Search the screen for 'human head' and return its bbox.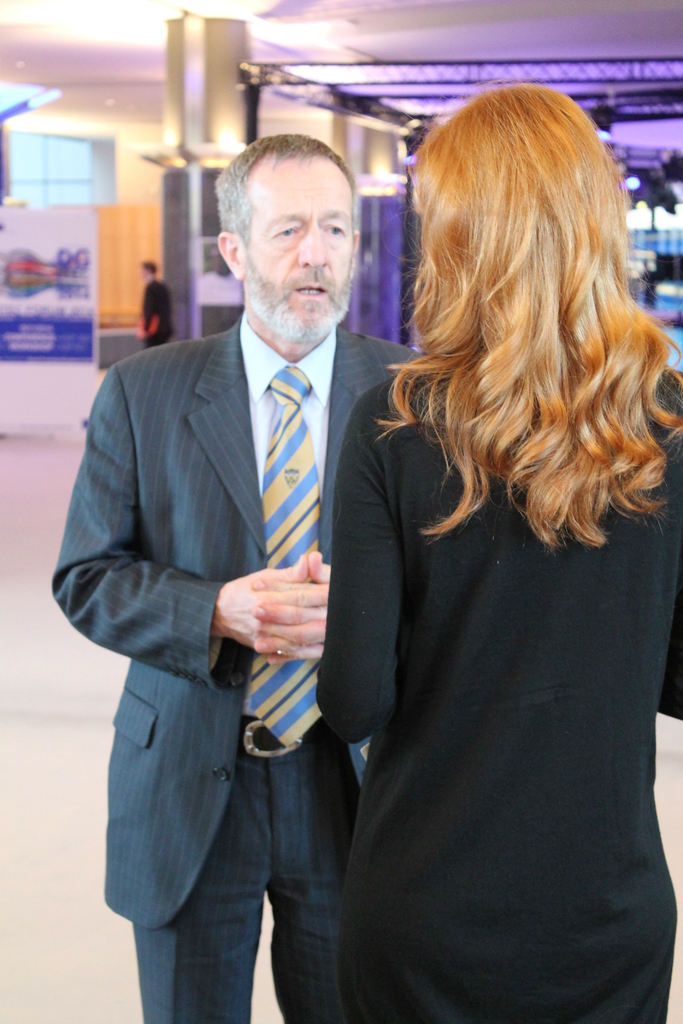
Found: bbox(206, 241, 226, 262).
